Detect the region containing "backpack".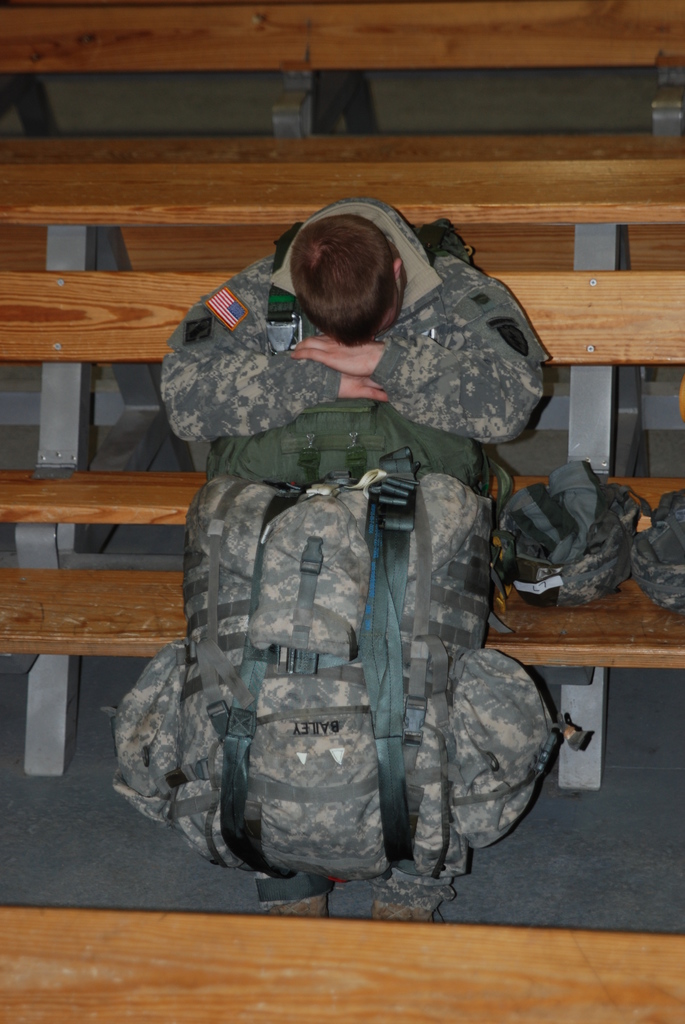
x1=214 y1=475 x2=490 y2=900.
